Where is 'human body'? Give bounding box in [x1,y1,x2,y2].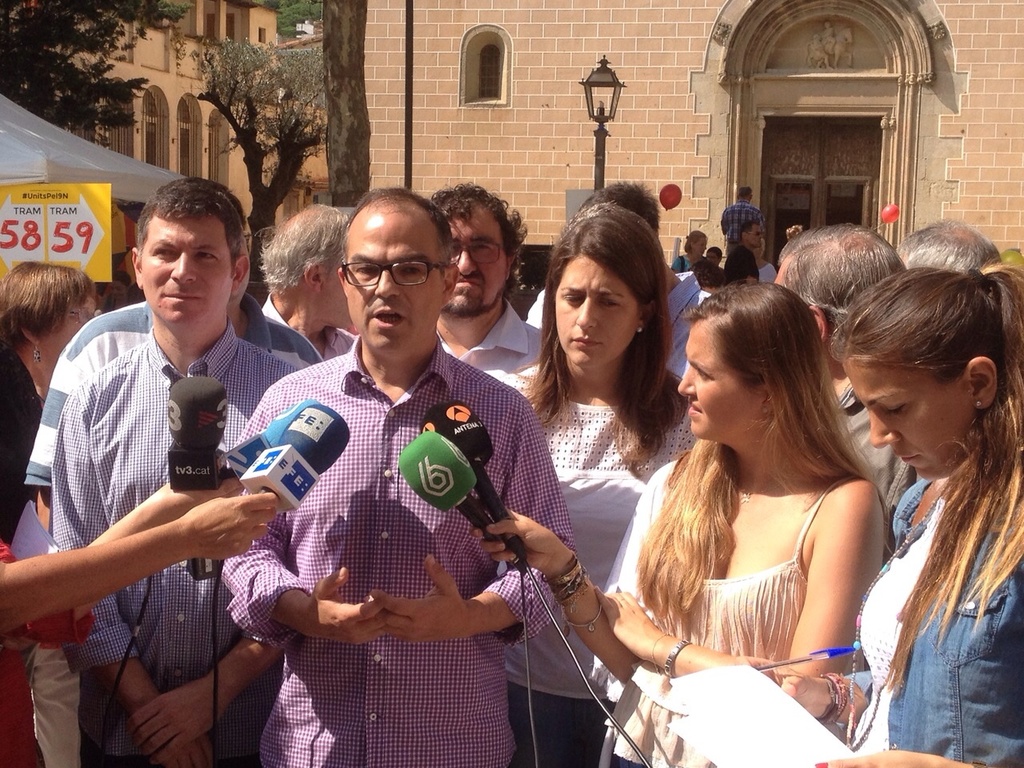
[834,370,928,527].
